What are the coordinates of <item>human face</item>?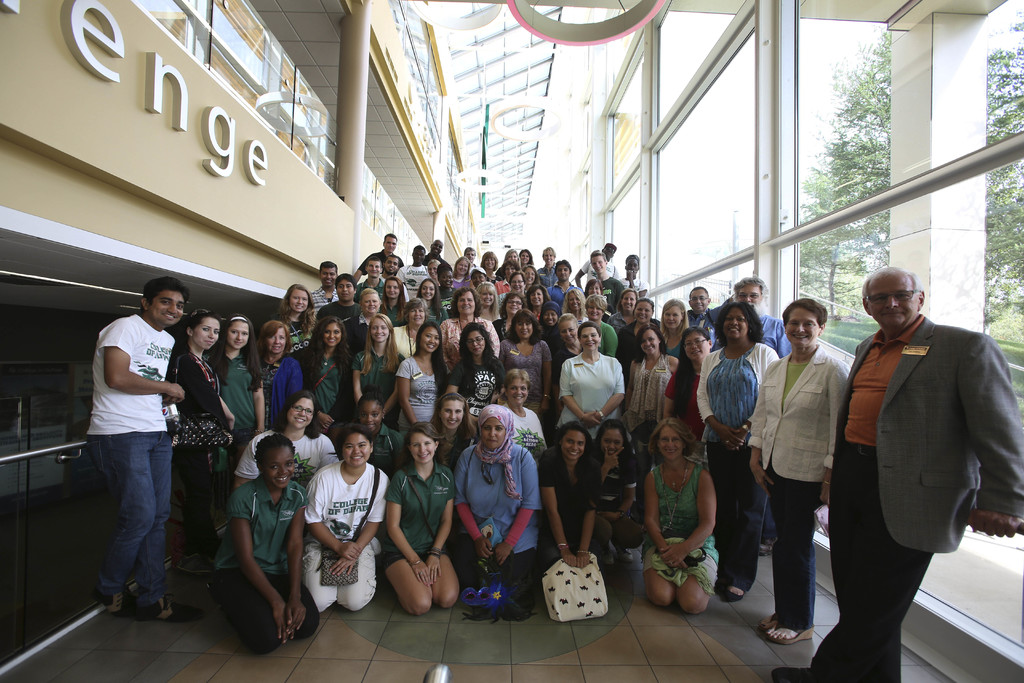
<bbox>546, 249, 556, 266</bbox>.
